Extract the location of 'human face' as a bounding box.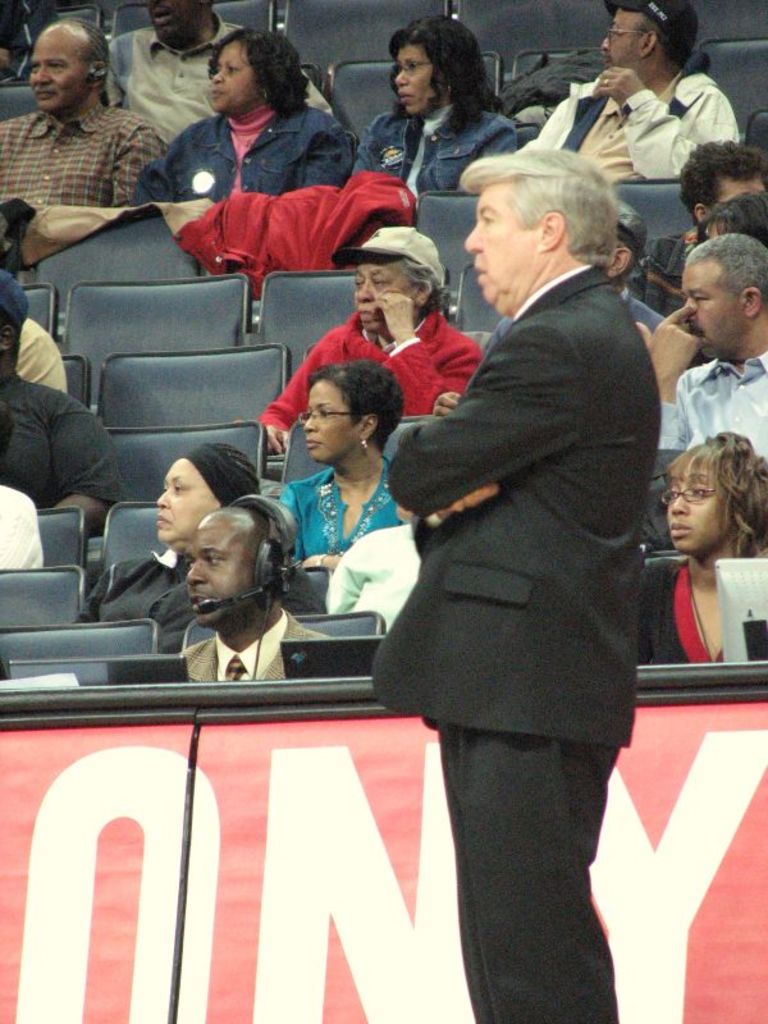
(666, 253, 739, 370).
